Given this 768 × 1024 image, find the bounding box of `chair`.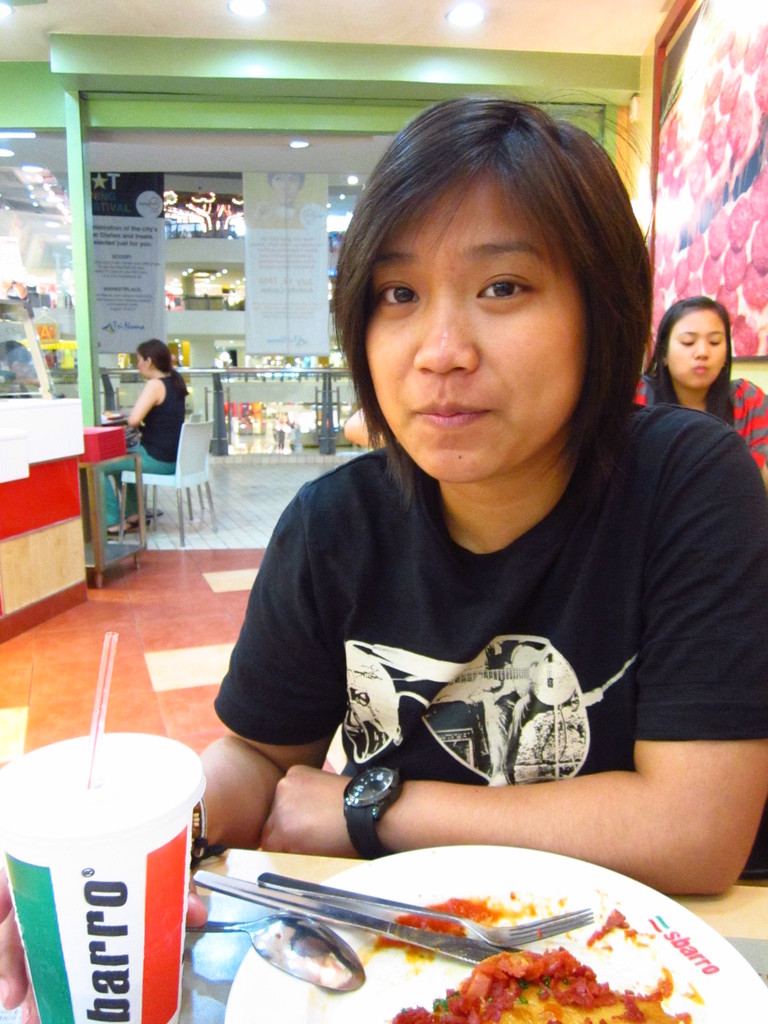
103/434/202/548.
